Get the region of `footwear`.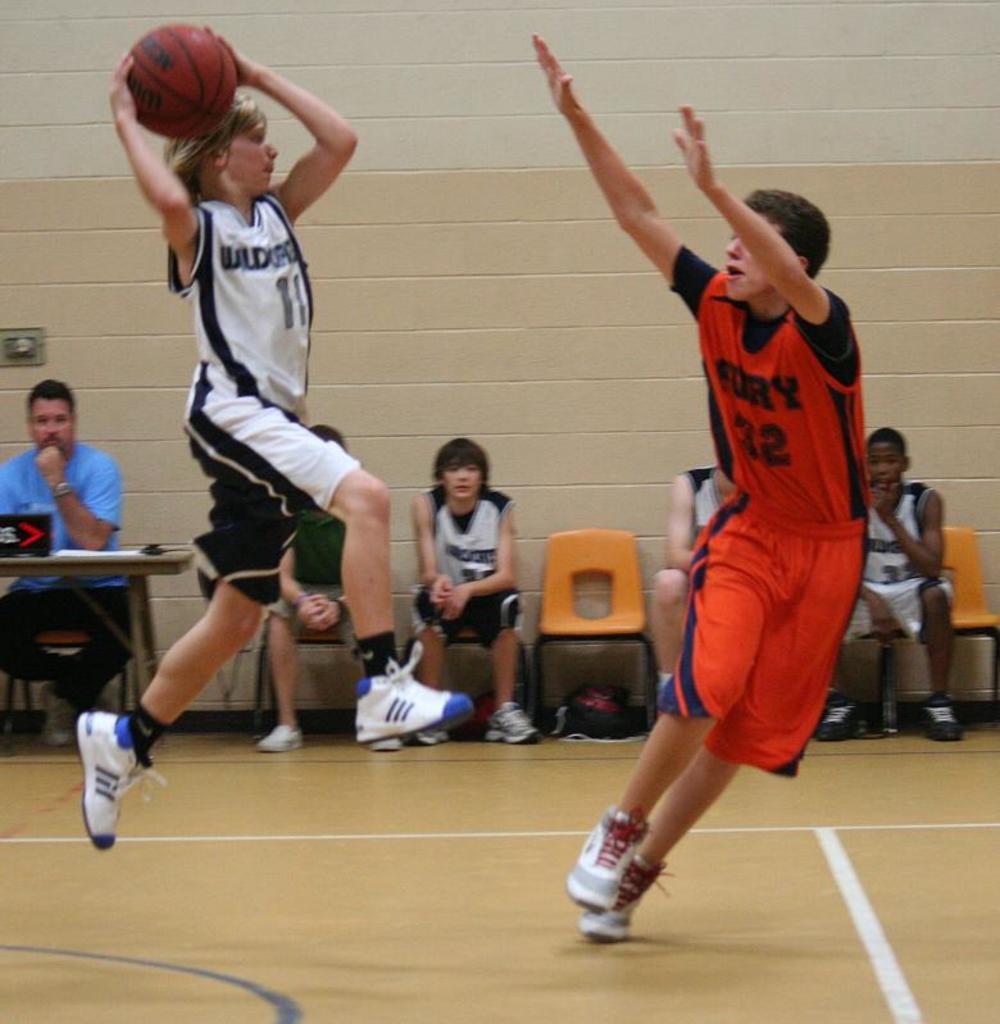
pyautogui.locateOnScreen(405, 727, 451, 748).
